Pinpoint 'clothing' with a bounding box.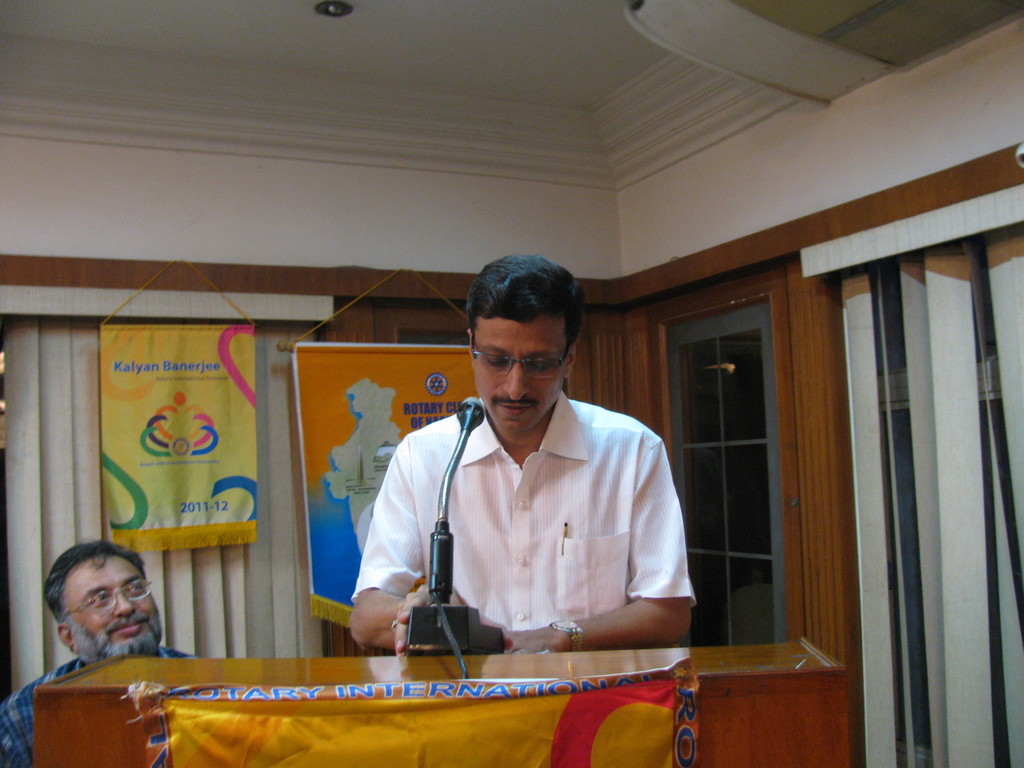
locate(1, 655, 204, 764).
